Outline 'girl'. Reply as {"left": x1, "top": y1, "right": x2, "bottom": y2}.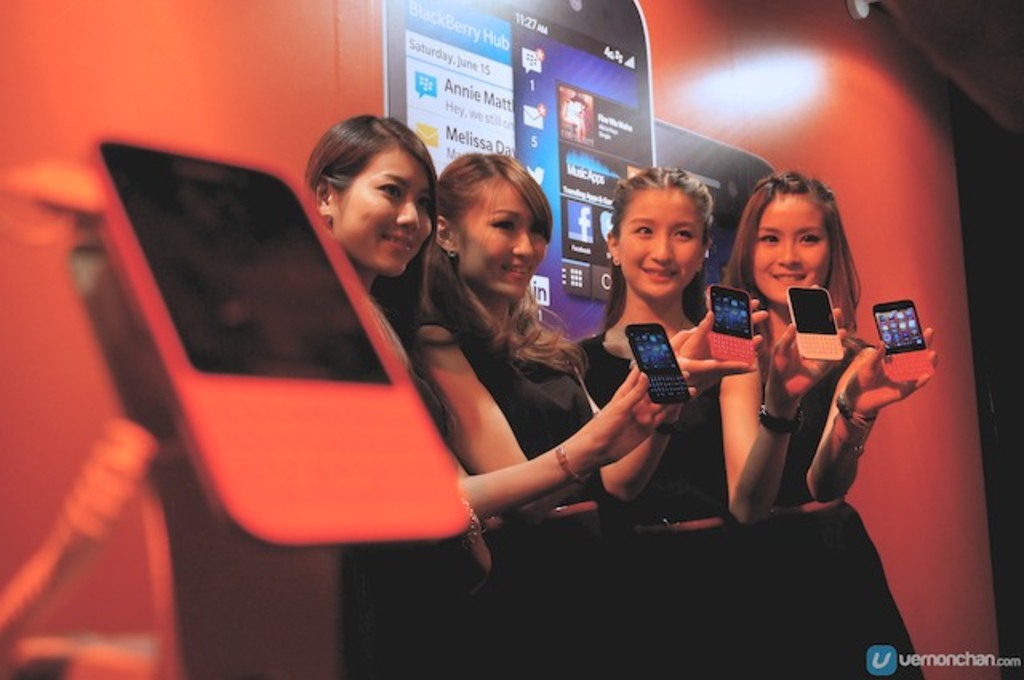
{"left": 309, "top": 114, "right": 694, "bottom": 678}.
